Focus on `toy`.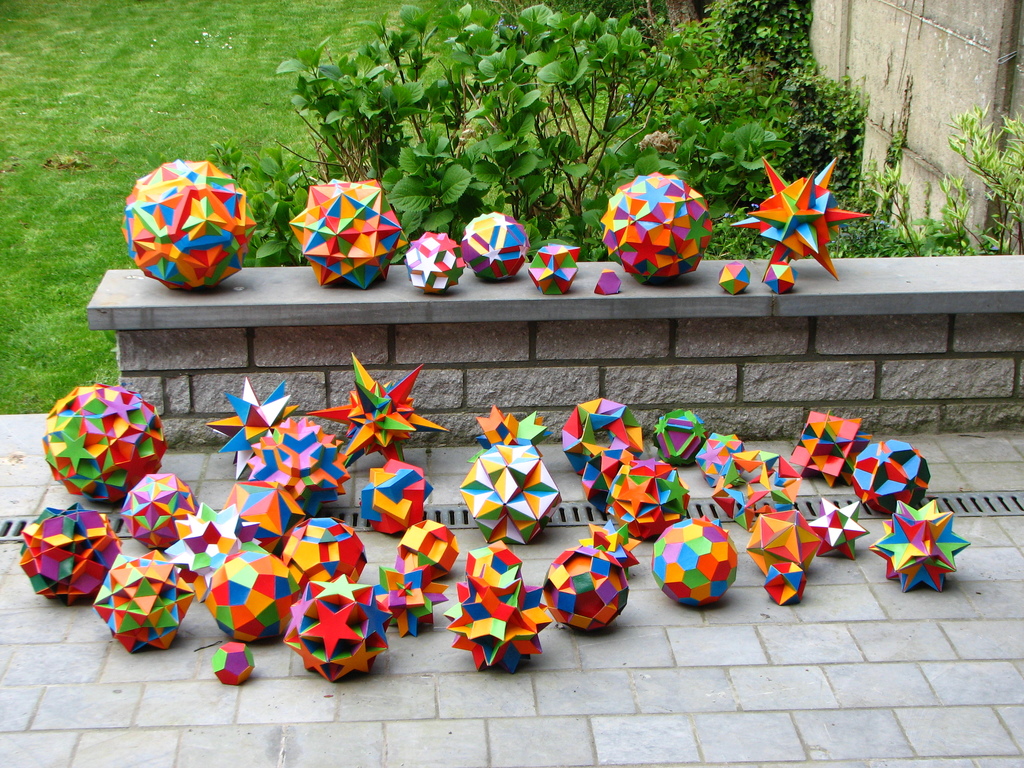
Focused at [118,151,266,296].
